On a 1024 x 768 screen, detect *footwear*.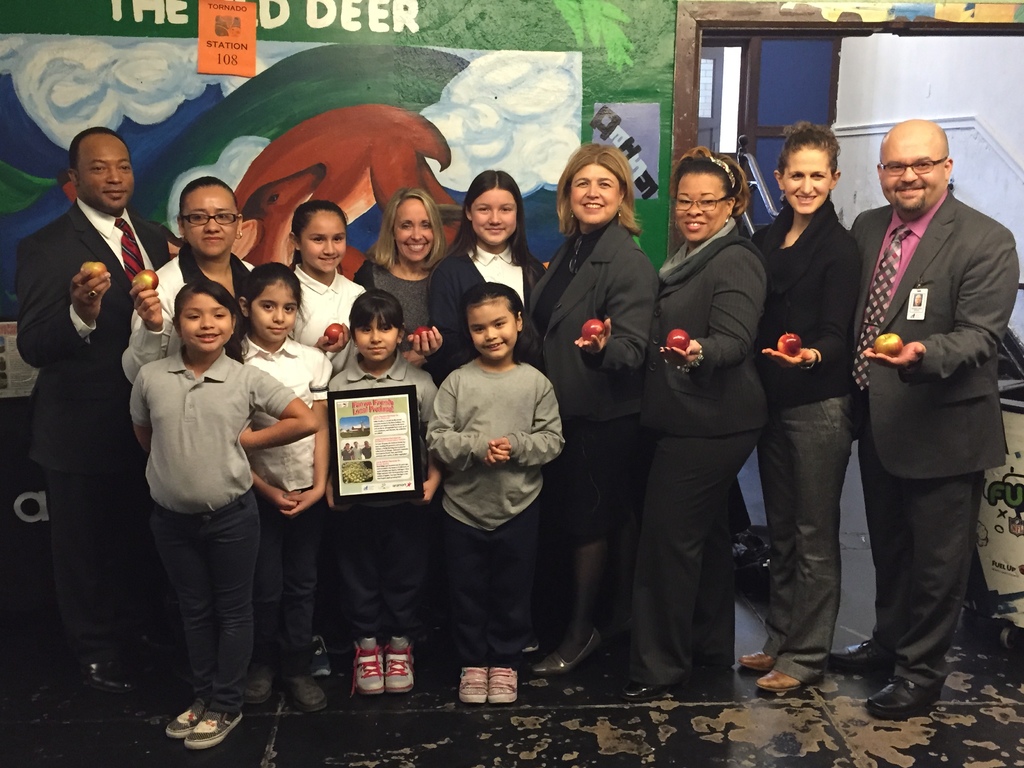
242, 664, 274, 698.
